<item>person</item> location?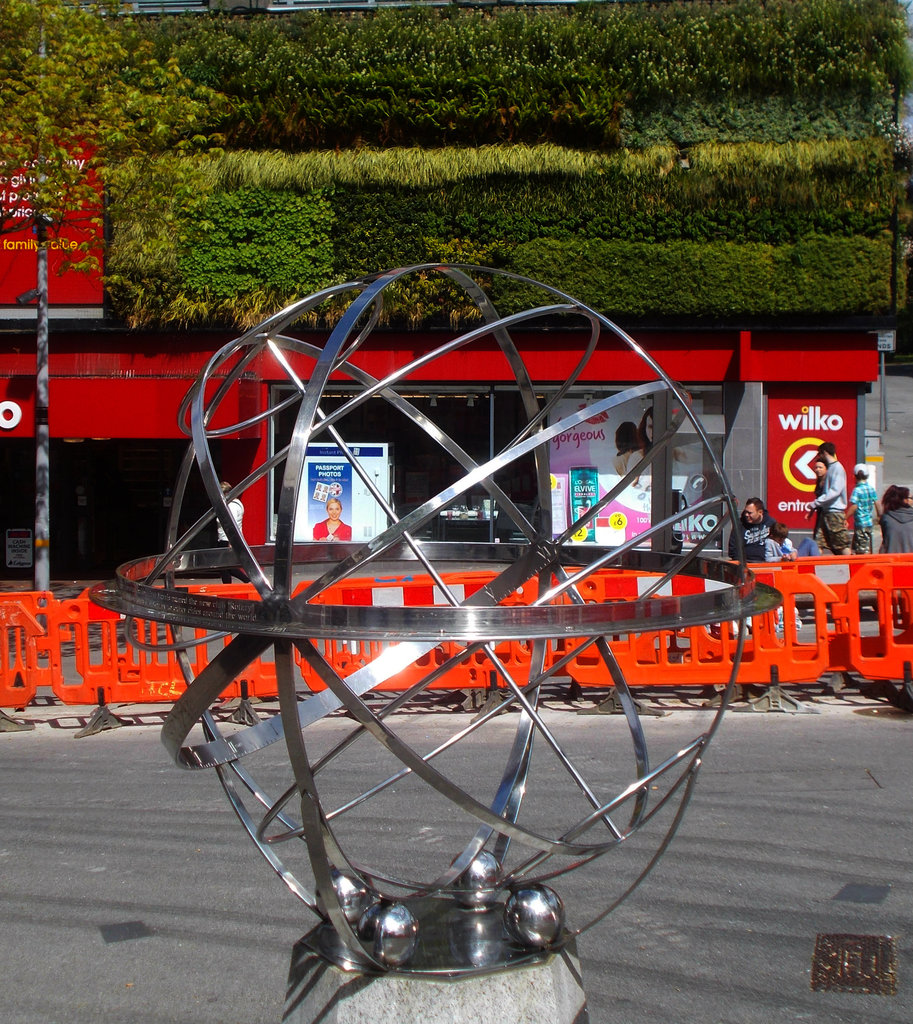
727:497:778:634
